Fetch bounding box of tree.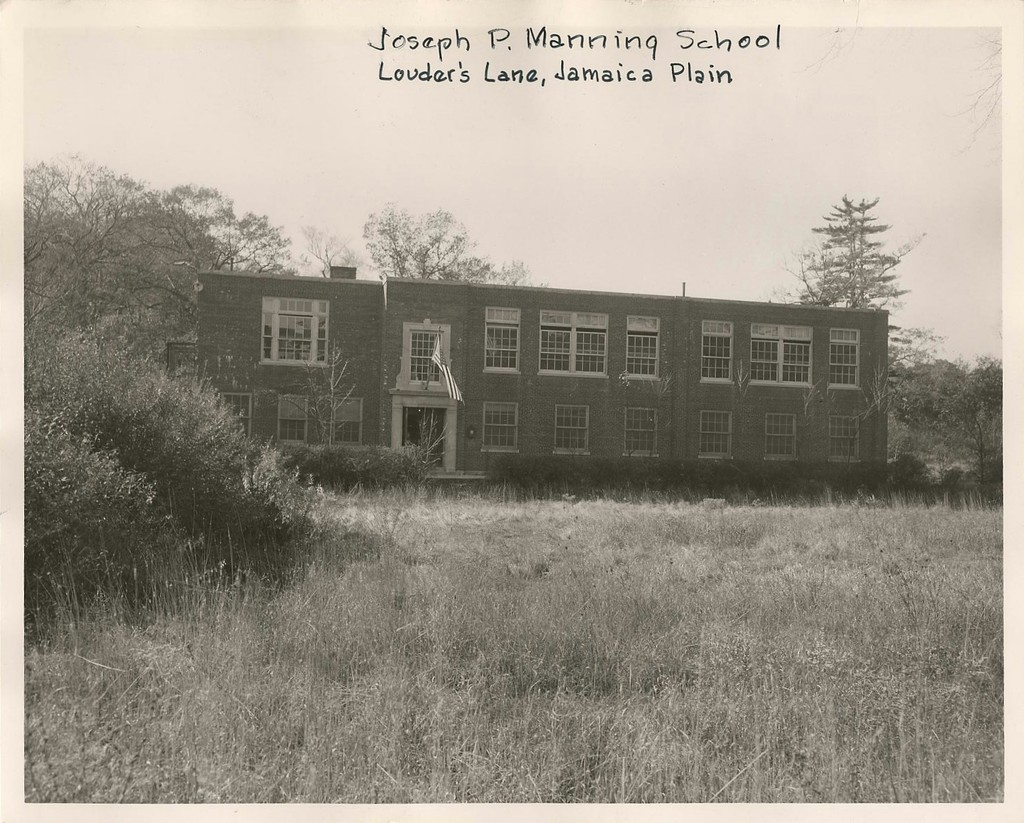
Bbox: l=356, t=195, r=544, b=281.
